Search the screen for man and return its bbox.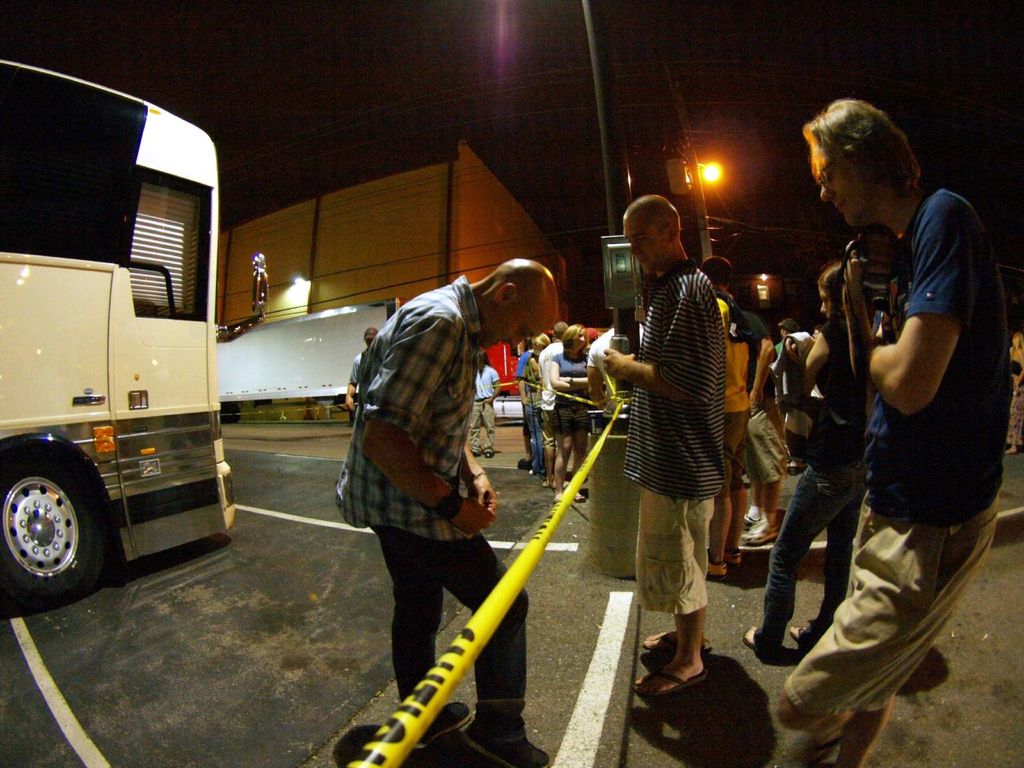
Found: <bbox>689, 256, 801, 546</bbox>.
